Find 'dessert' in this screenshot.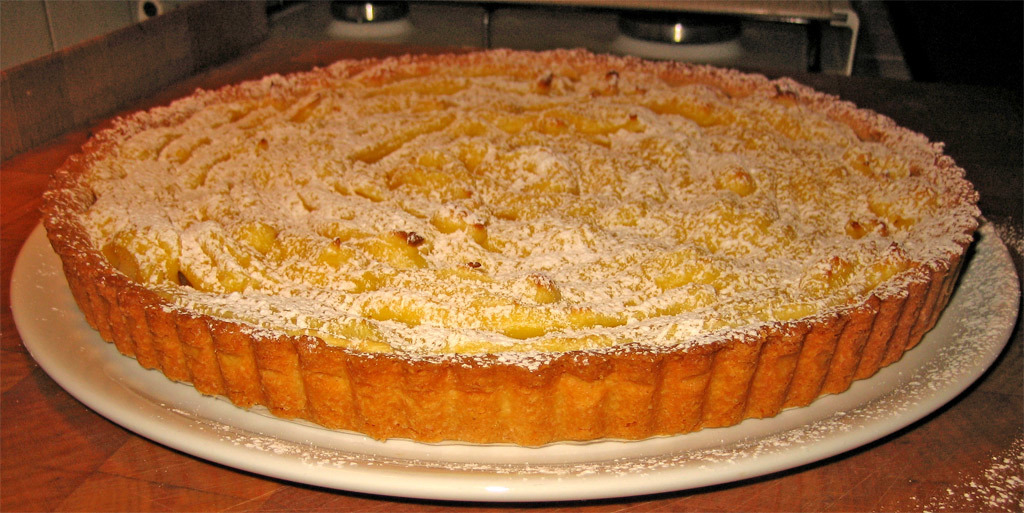
The bounding box for 'dessert' is <region>43, 38, 986, 449</region>.
